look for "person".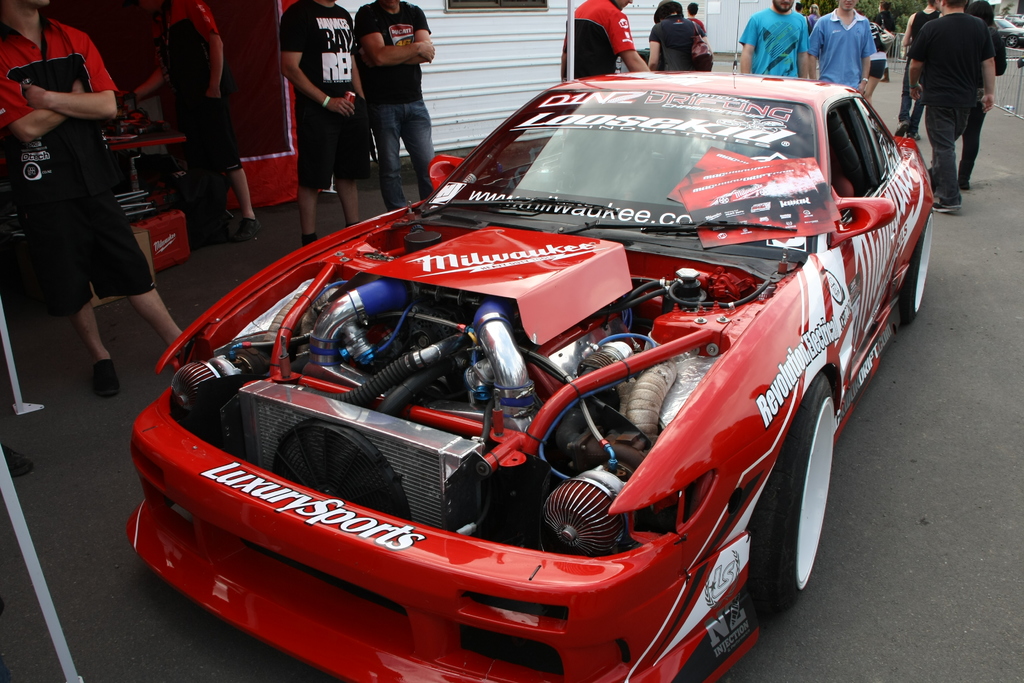
Found: 351,0,433,208.
